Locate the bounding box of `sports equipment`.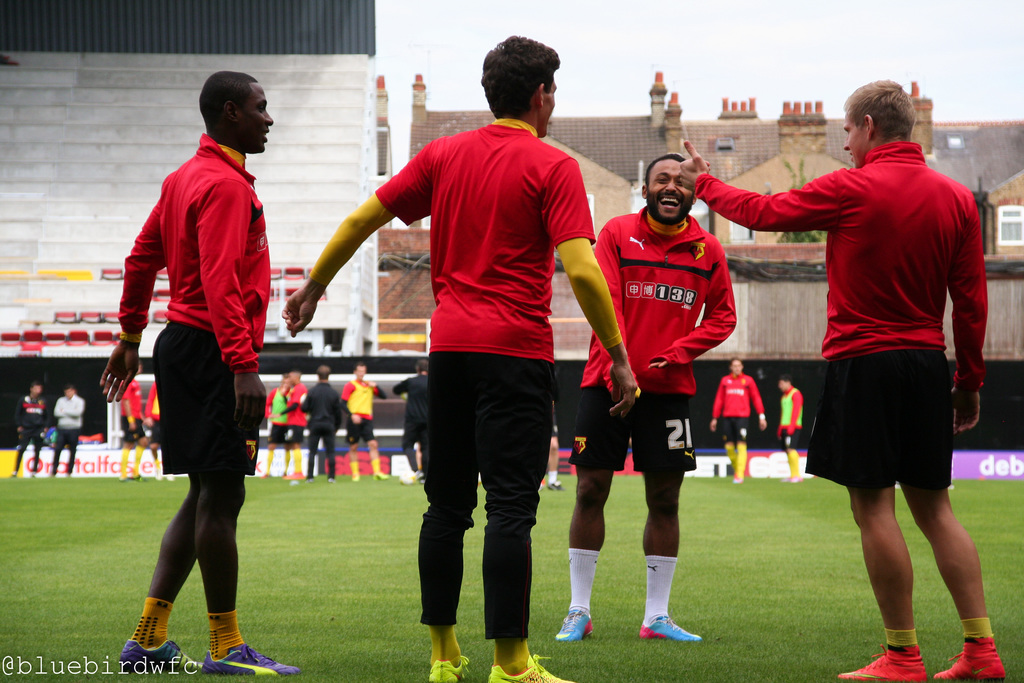
Bounding box: 488,657,584,682.
